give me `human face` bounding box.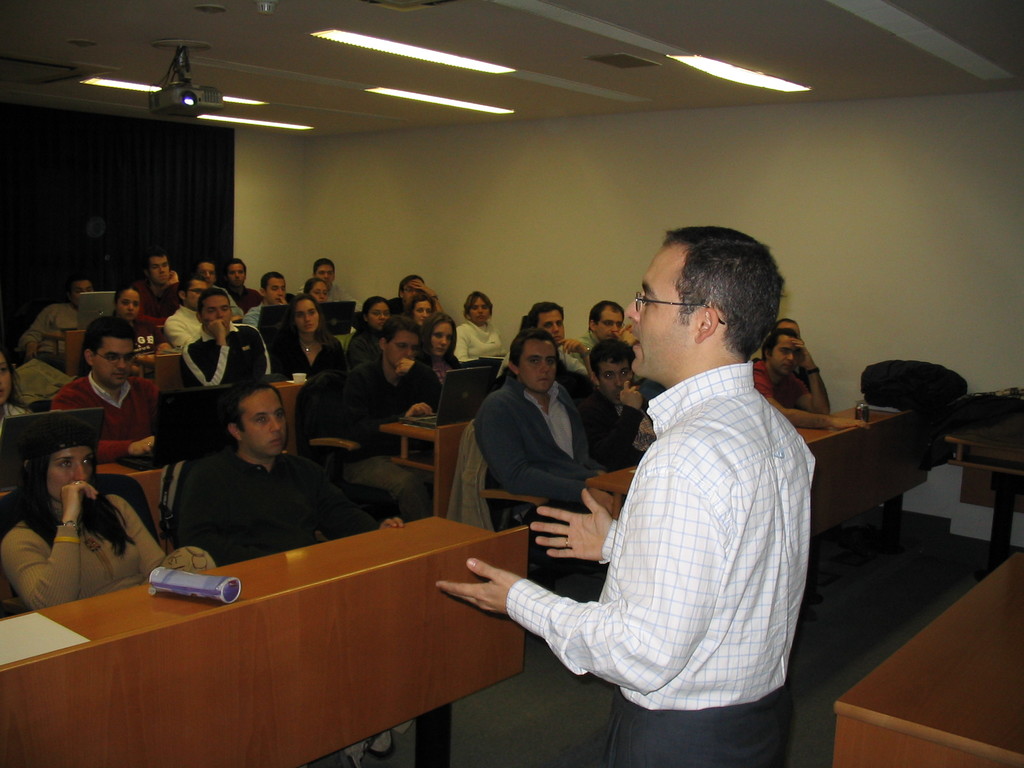
left=769, top=337, right=797, bottom=374.
